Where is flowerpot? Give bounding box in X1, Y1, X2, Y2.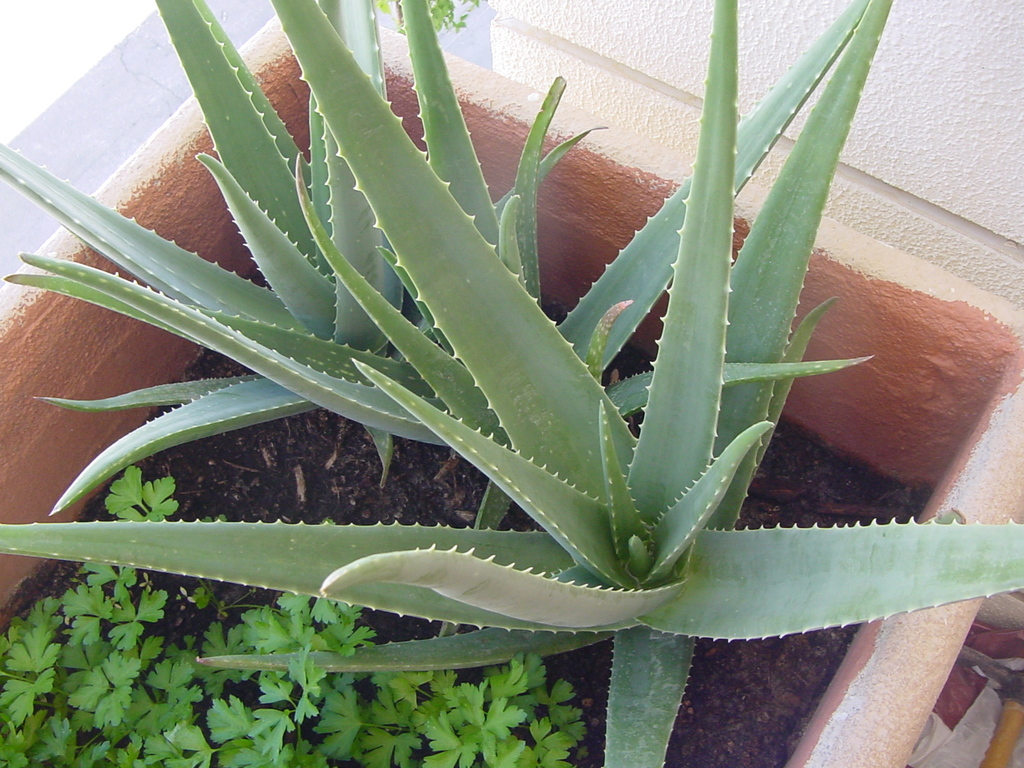
0, 15, 1023, 767.
